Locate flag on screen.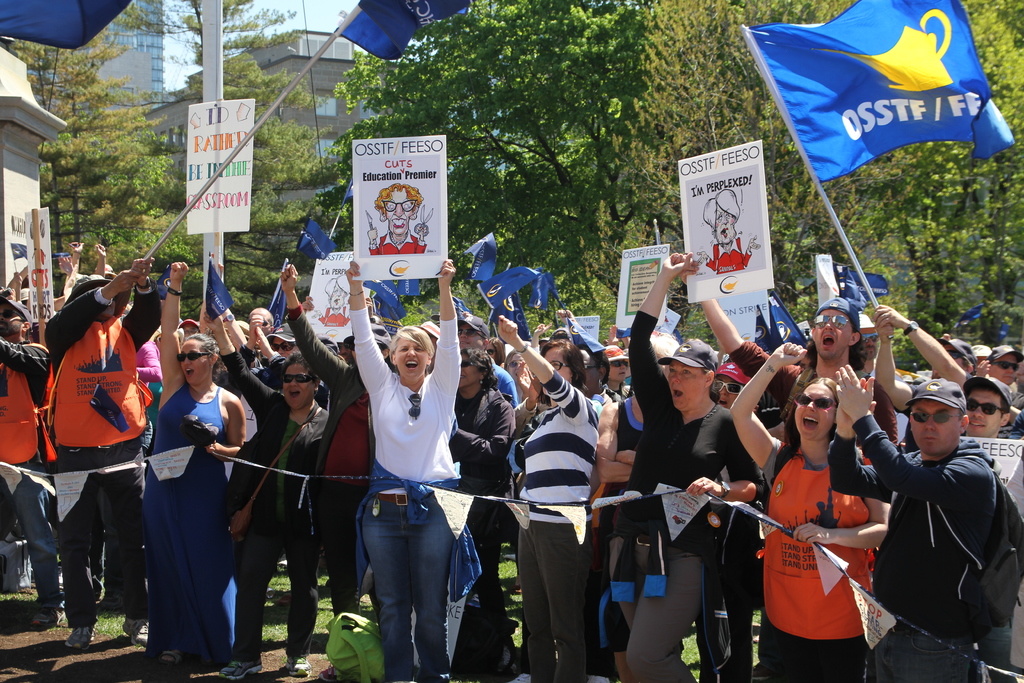
On screen at 1/0/142/53.
